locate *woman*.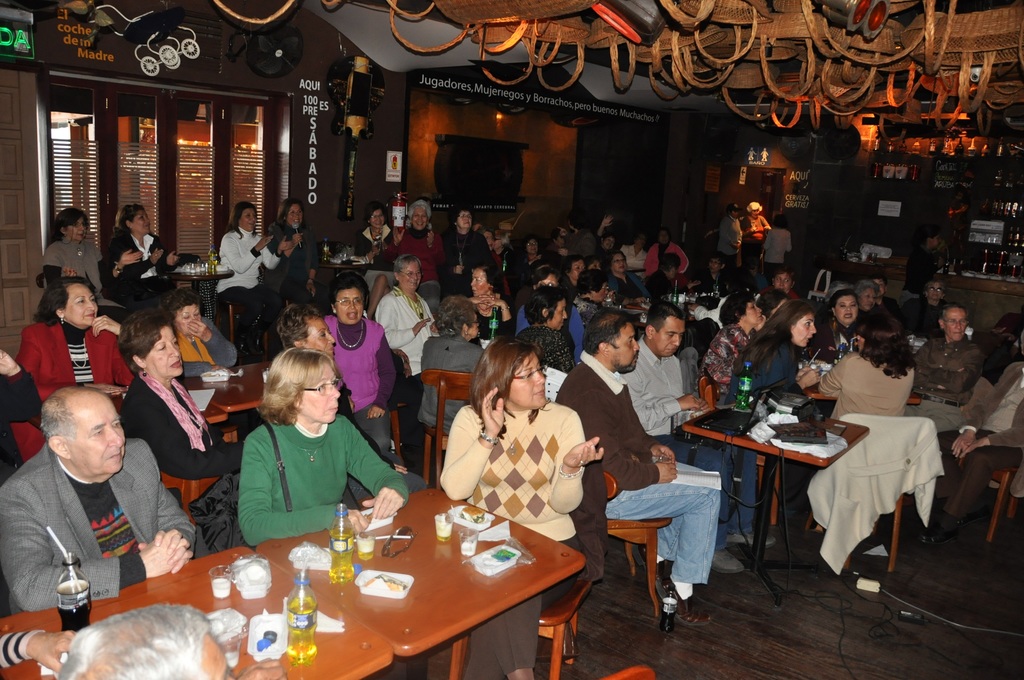
Bounding box: <box>698,290,770,395</box>.
